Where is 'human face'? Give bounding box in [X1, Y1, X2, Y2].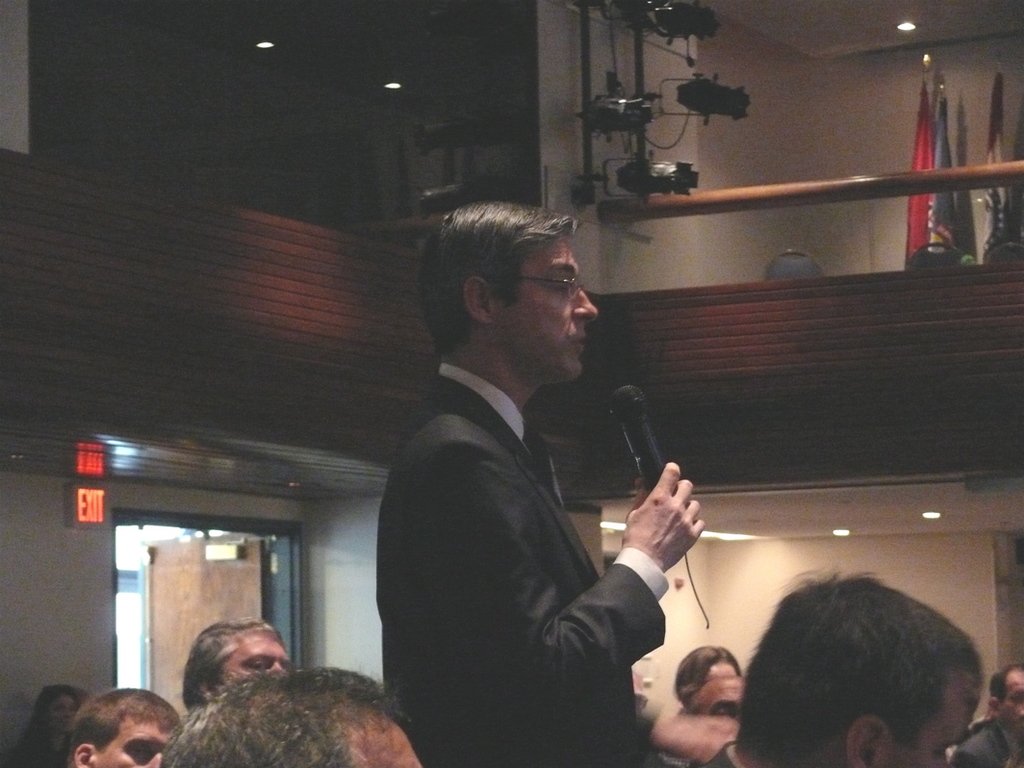
[710, 660, 738, 679].
